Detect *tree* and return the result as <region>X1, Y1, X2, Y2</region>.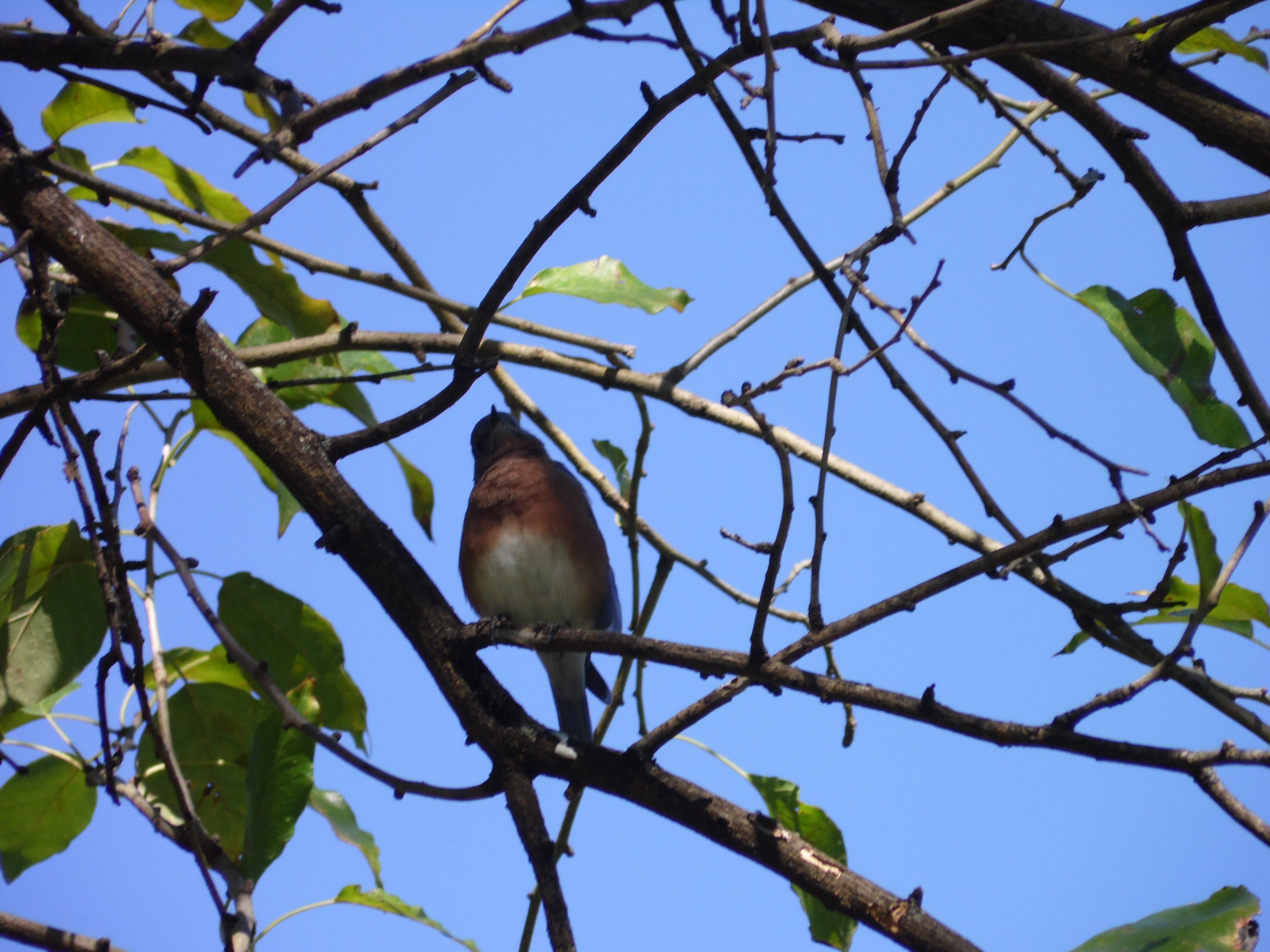
<region>0, 0, 350, 262</region>.
